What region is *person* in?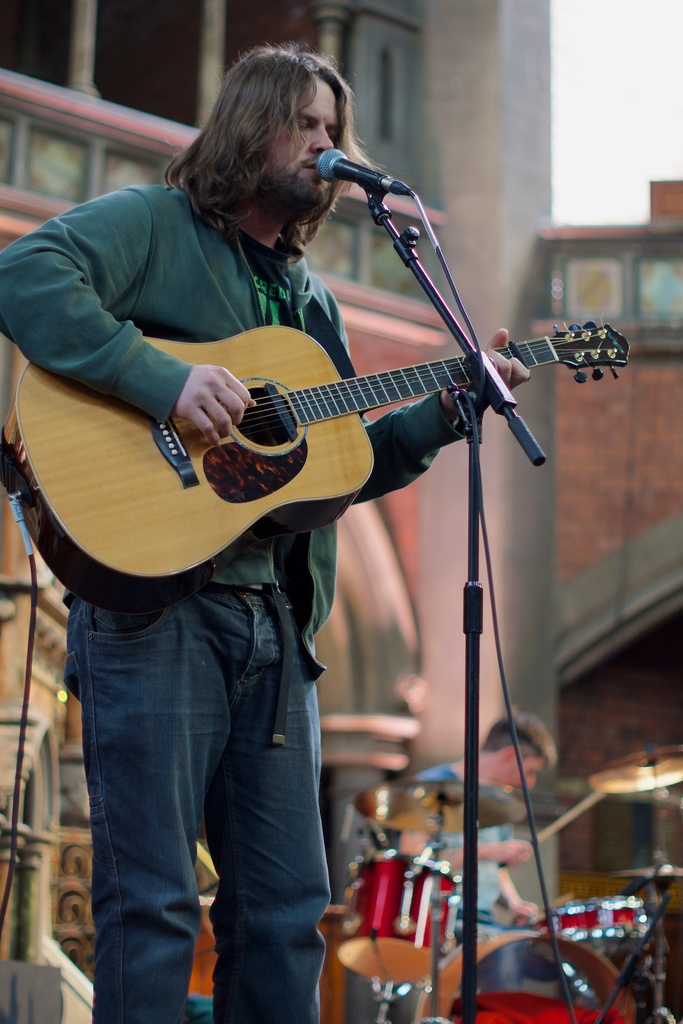
region(72, 3, 544, 954).
